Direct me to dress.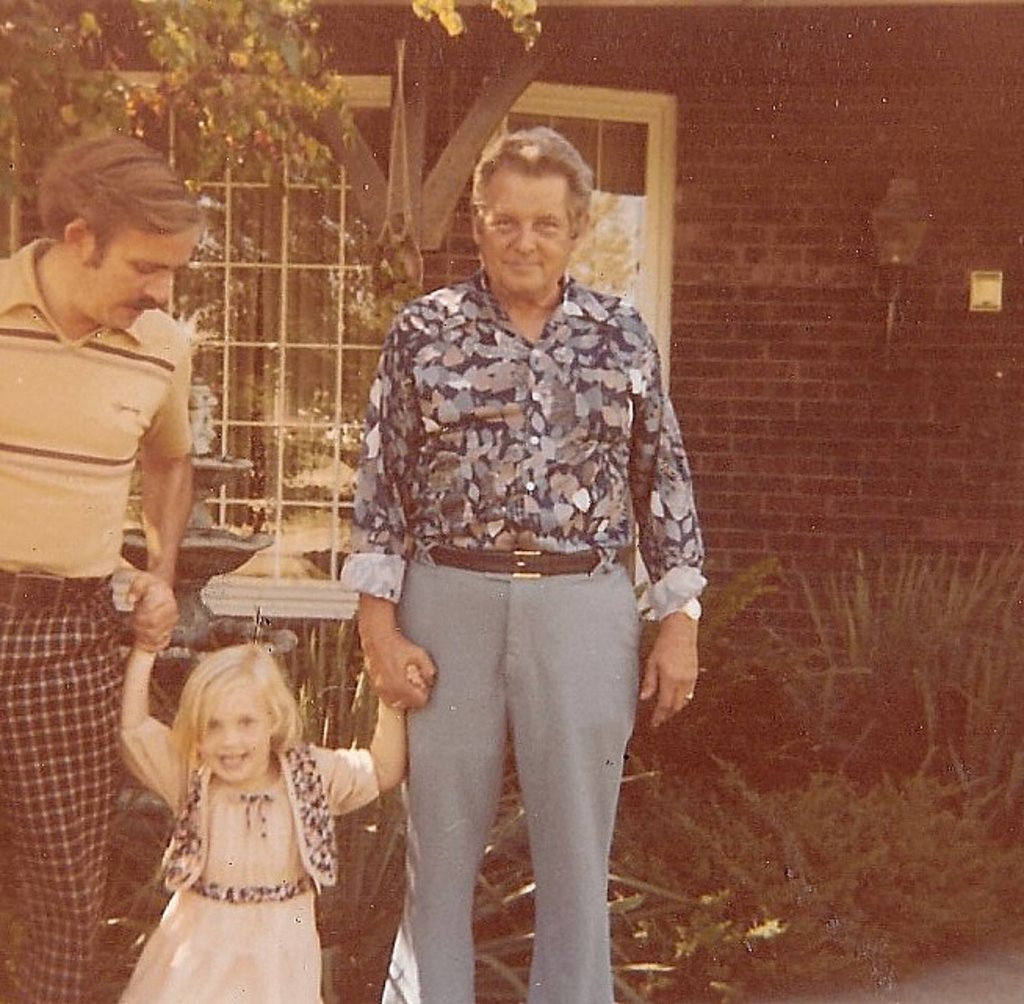
Direction: Rect(122, 716, 380, 1002).
